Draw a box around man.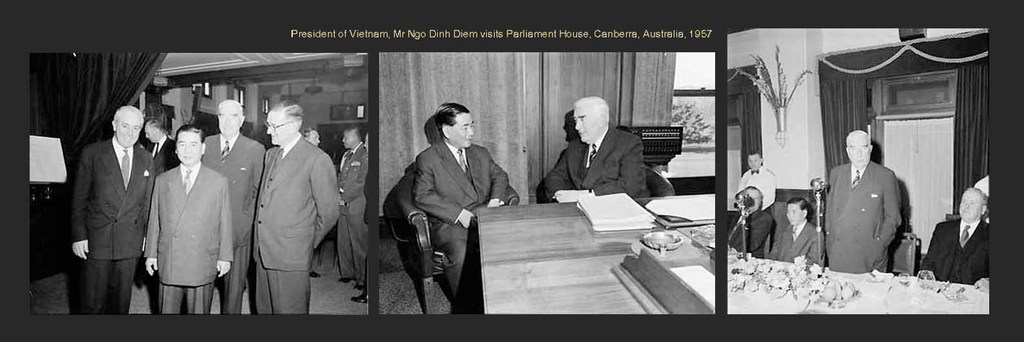
bbox=(922, 185, 987, 281).
